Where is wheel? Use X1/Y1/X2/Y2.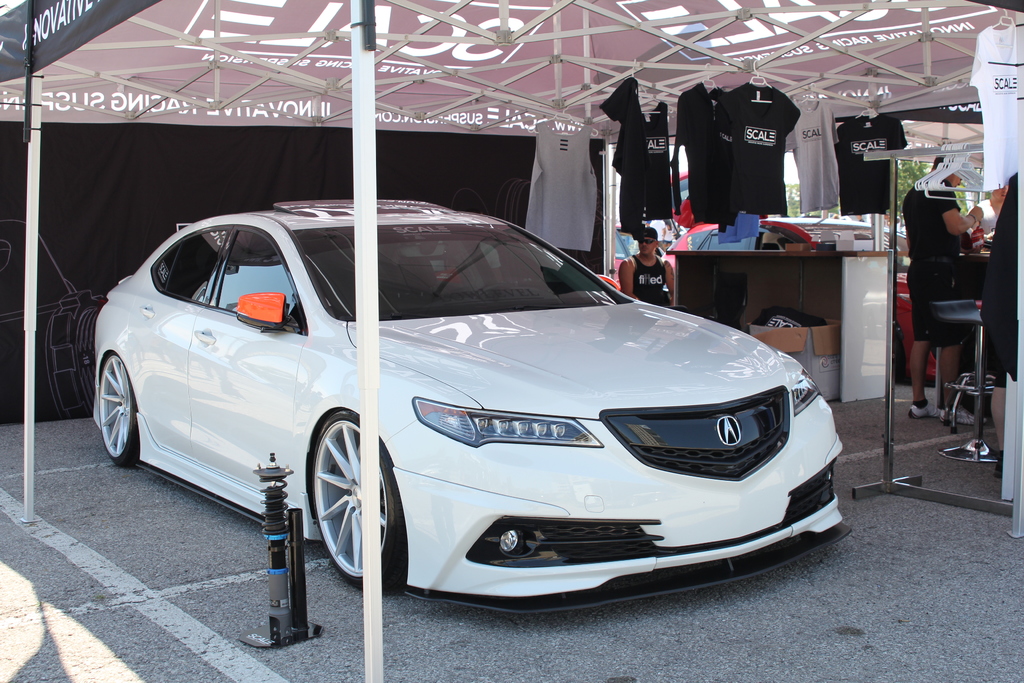
306/412/404/591.
